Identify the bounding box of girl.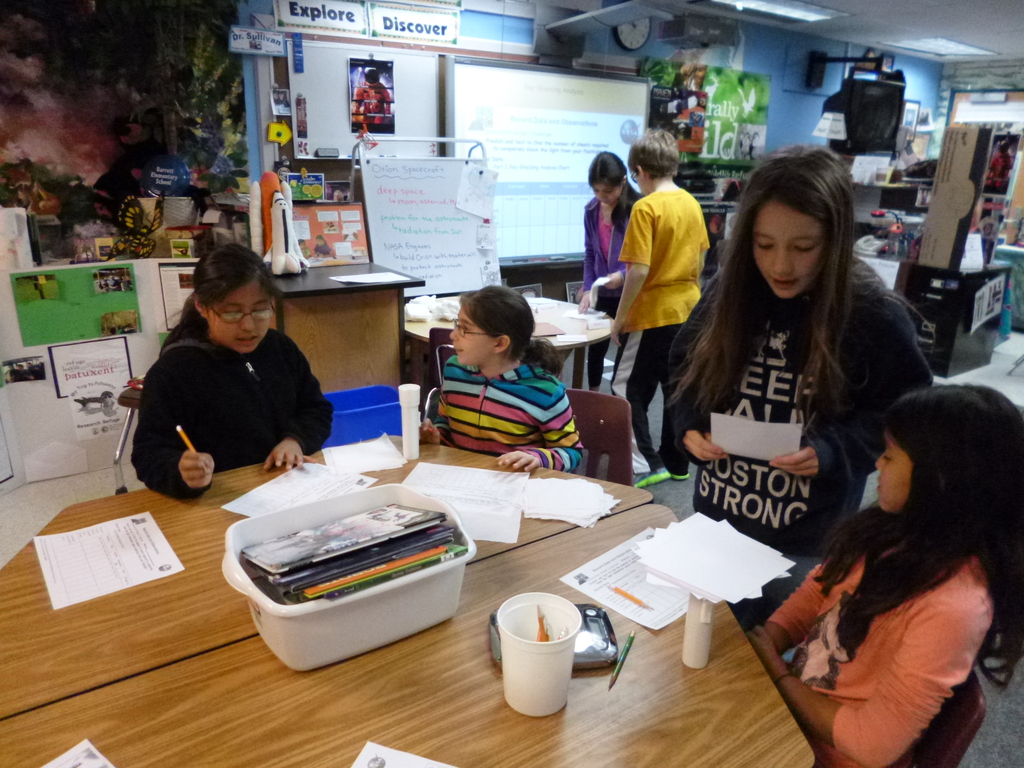
Rect(665, 141, 935, 626).
